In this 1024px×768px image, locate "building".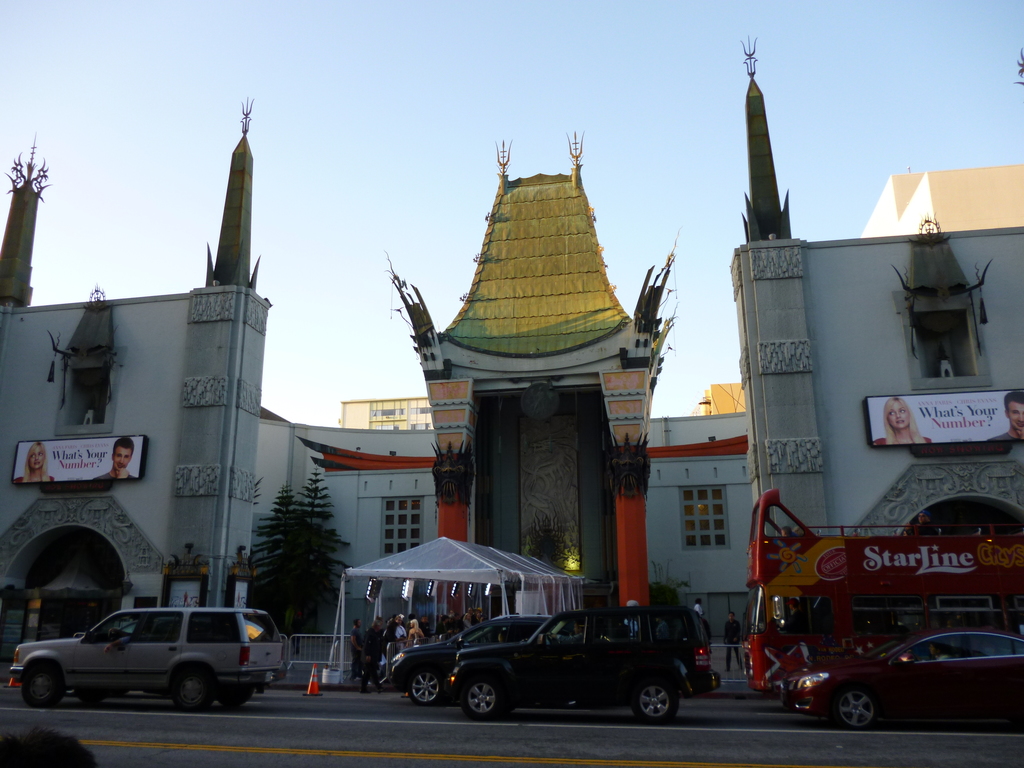
Bounding box: [342,397,437,435].
